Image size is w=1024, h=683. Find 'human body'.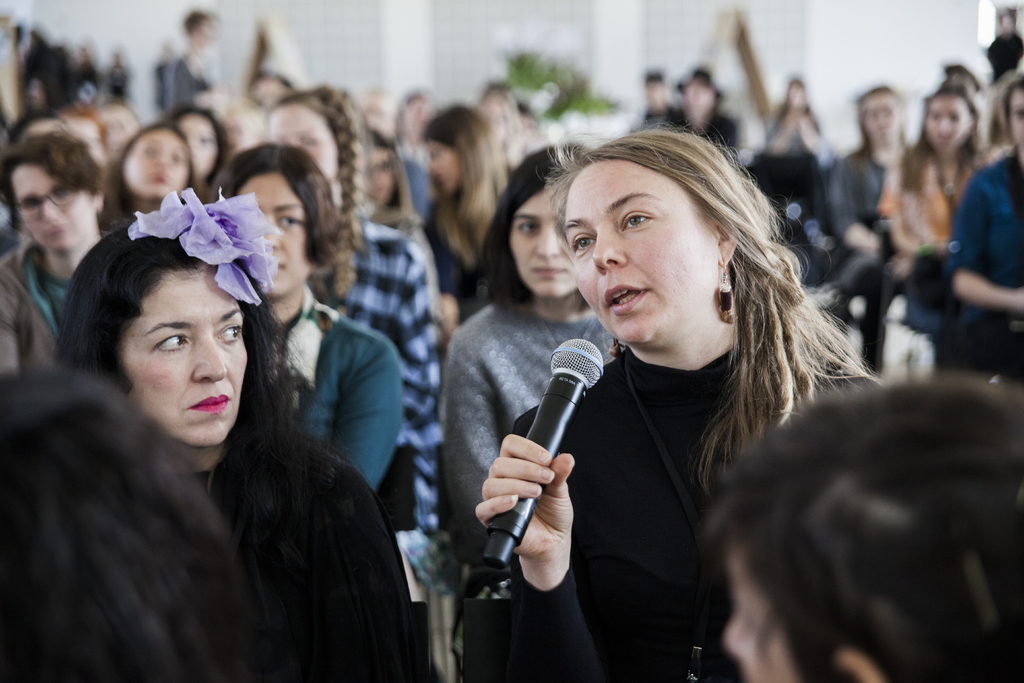
x1=819, y1=80, x2=909, y2=338.
